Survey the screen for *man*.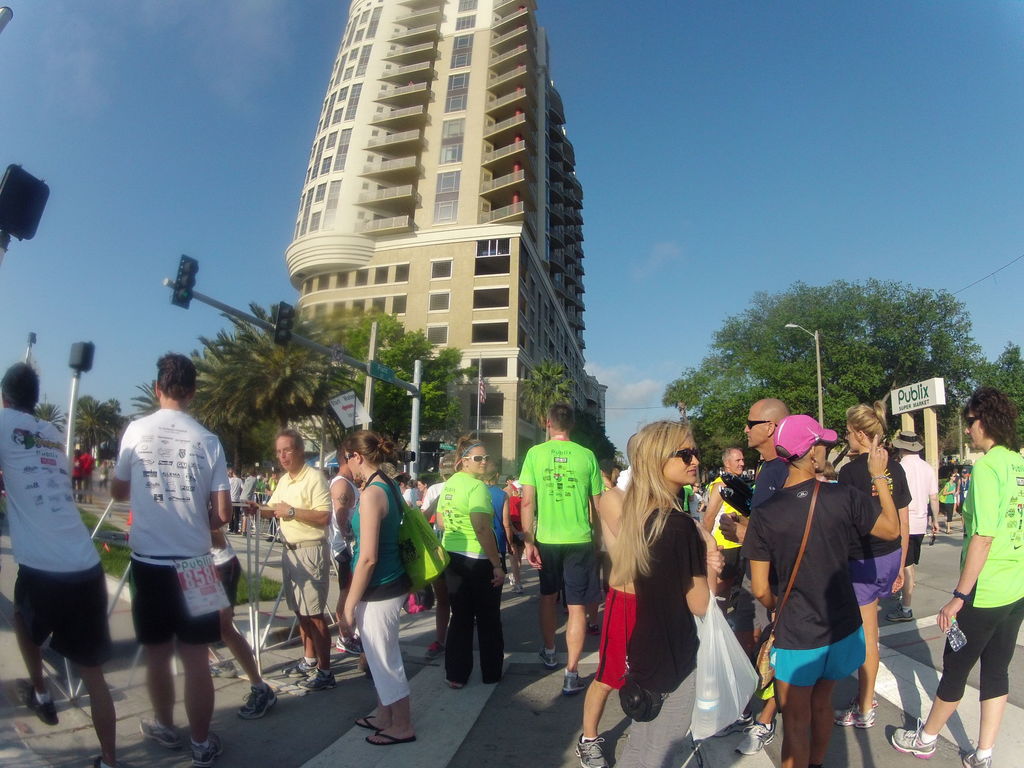
Survey found: [left=0, top=356, right=118, bottom=767].
